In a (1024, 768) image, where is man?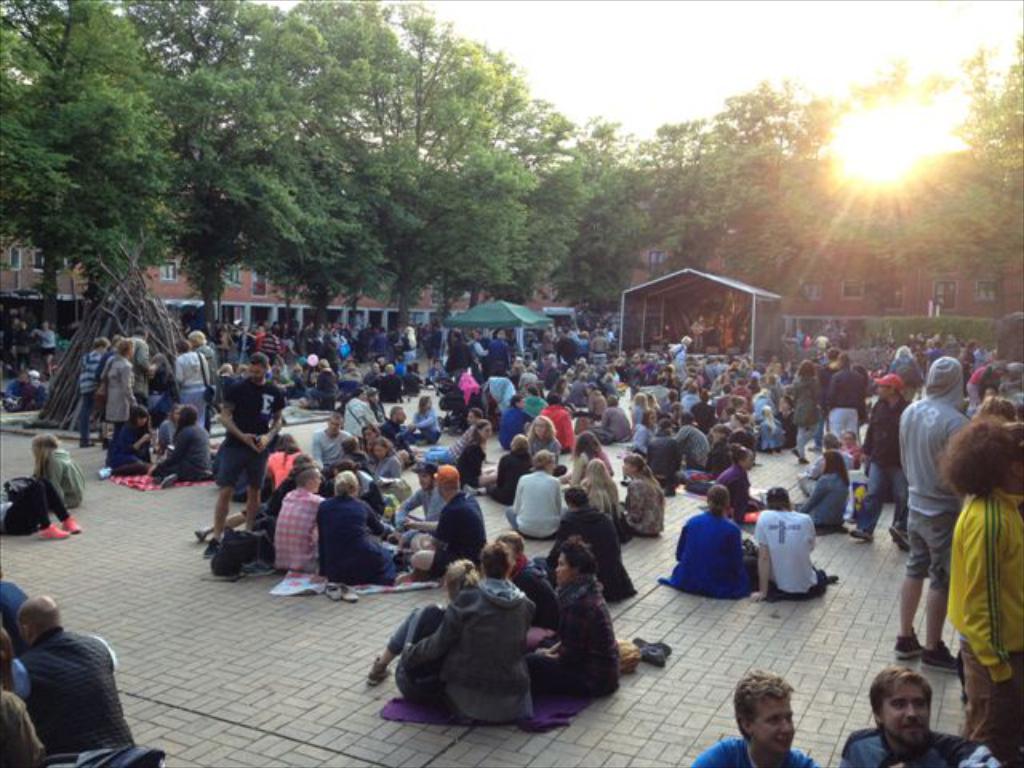
{"left": 742, "top": 480, "right": 834, "bottom": 605}.
